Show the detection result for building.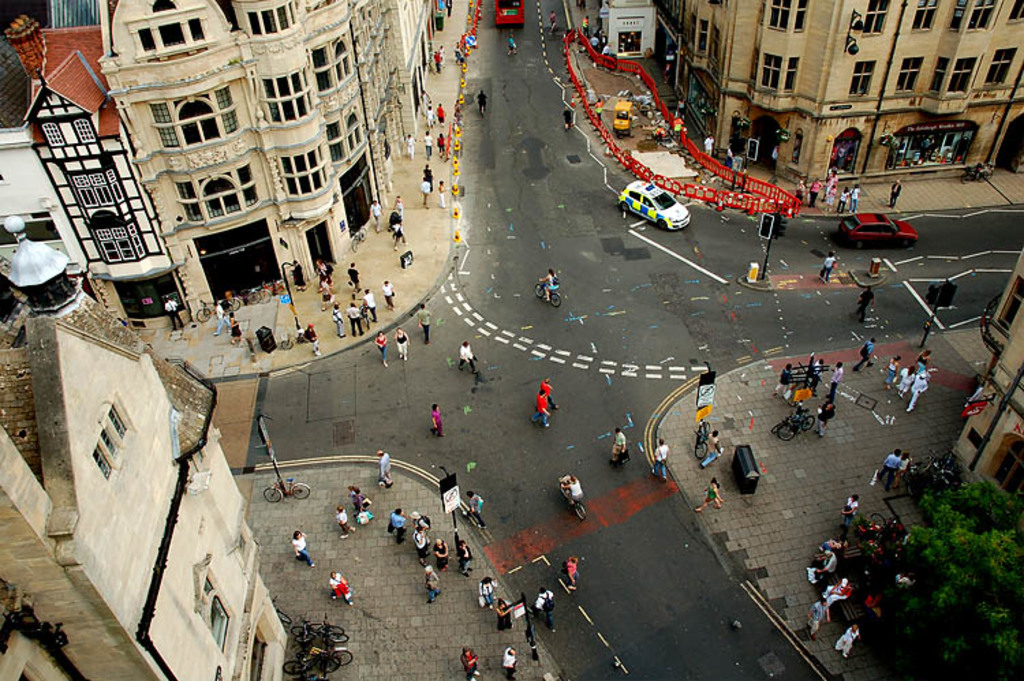
649/0/1023/187.
